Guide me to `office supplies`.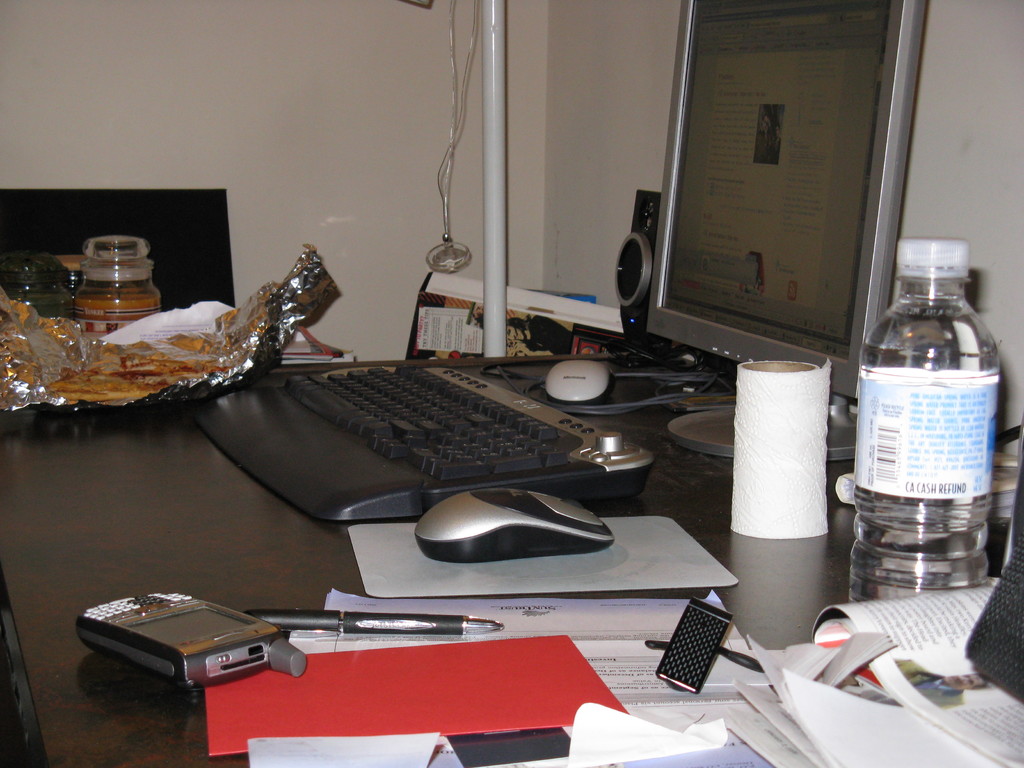
Guidance: 93:264:320:395.
